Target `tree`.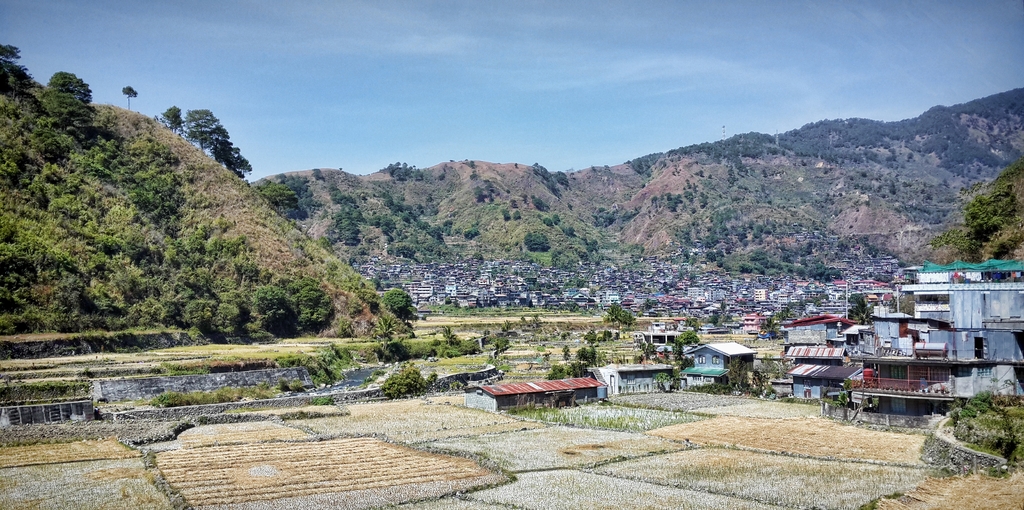
Target region: locate(155, 104, 253, 182).
